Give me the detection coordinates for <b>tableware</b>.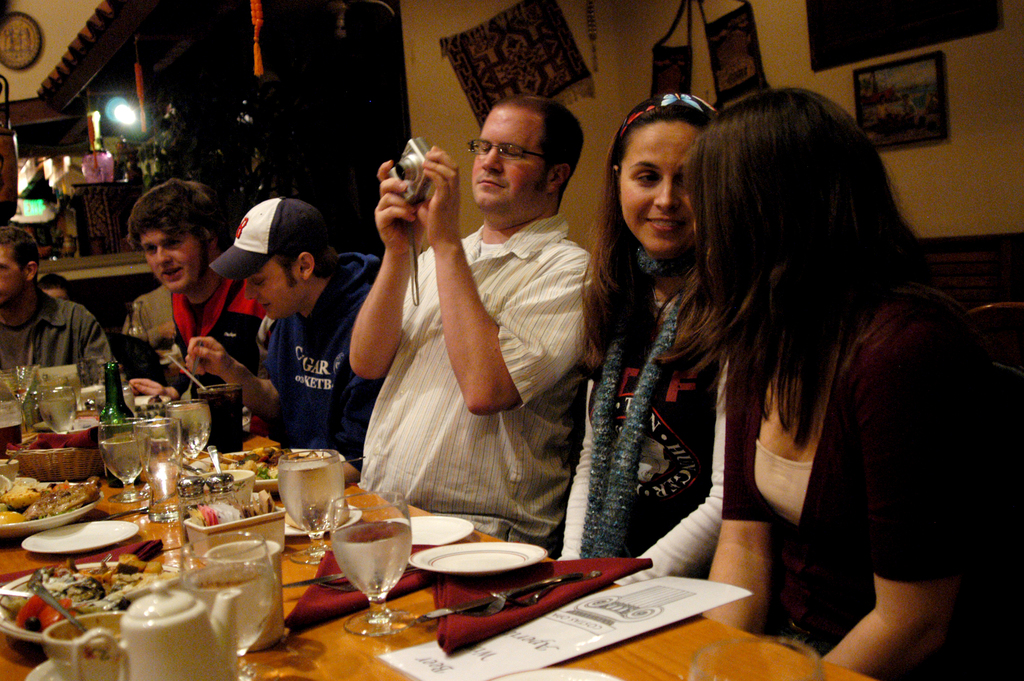
bbox=[93, 388, 140, 414].
